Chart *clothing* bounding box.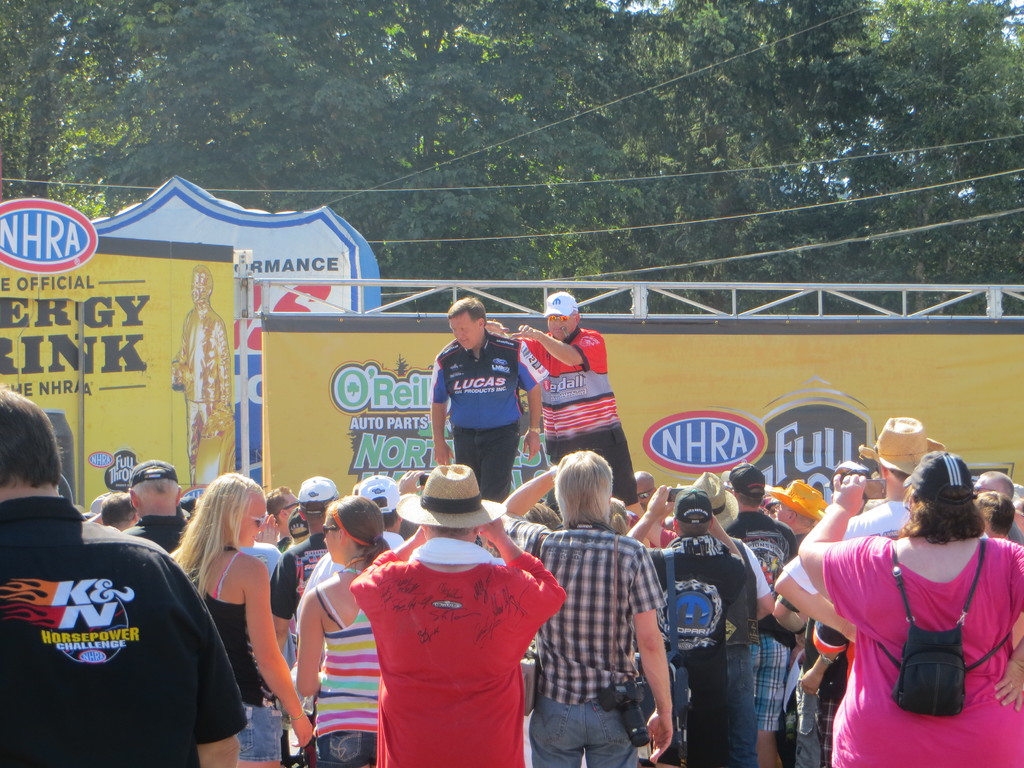
Charted: pyautogui.locateOnScreen(662, 540, 778, 766).
